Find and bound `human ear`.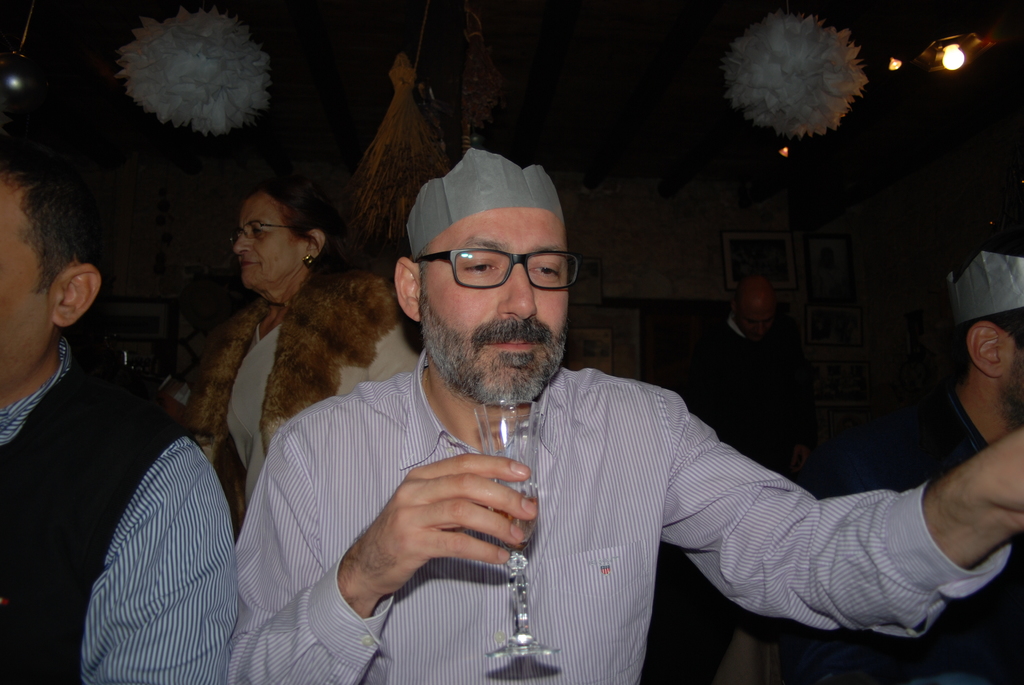
Bound: [x1=50, y1=264, x2=102, y2=326].
